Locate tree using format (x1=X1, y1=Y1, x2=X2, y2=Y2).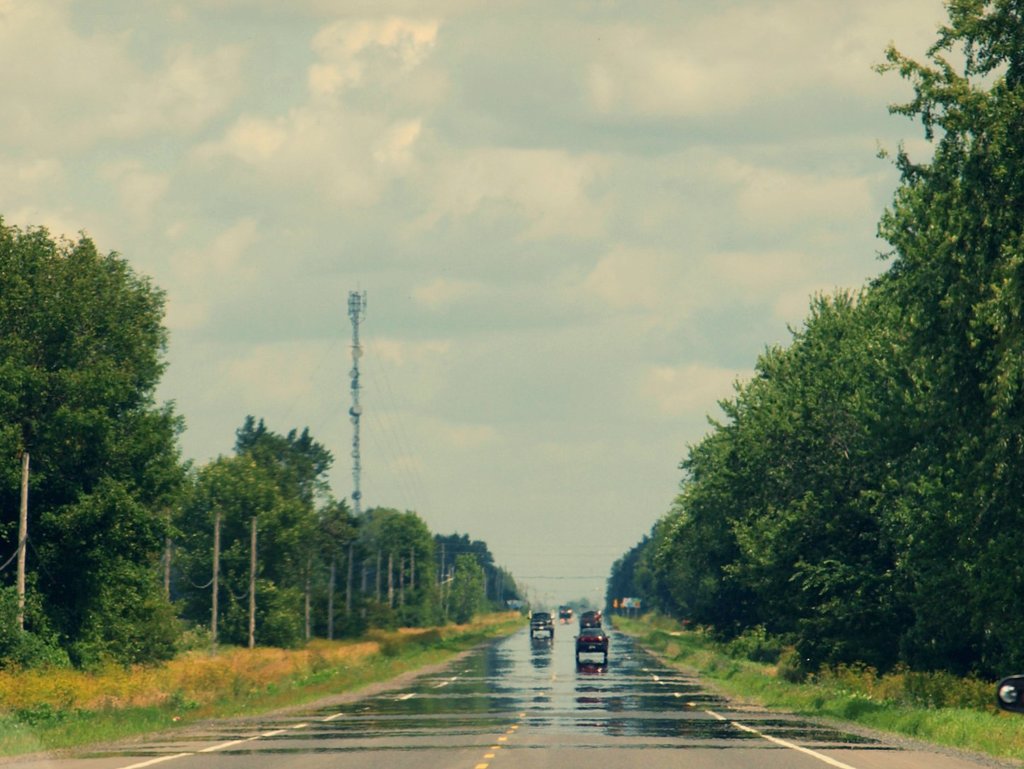
(x1=772, y1=289, x2=900, y2=659).
